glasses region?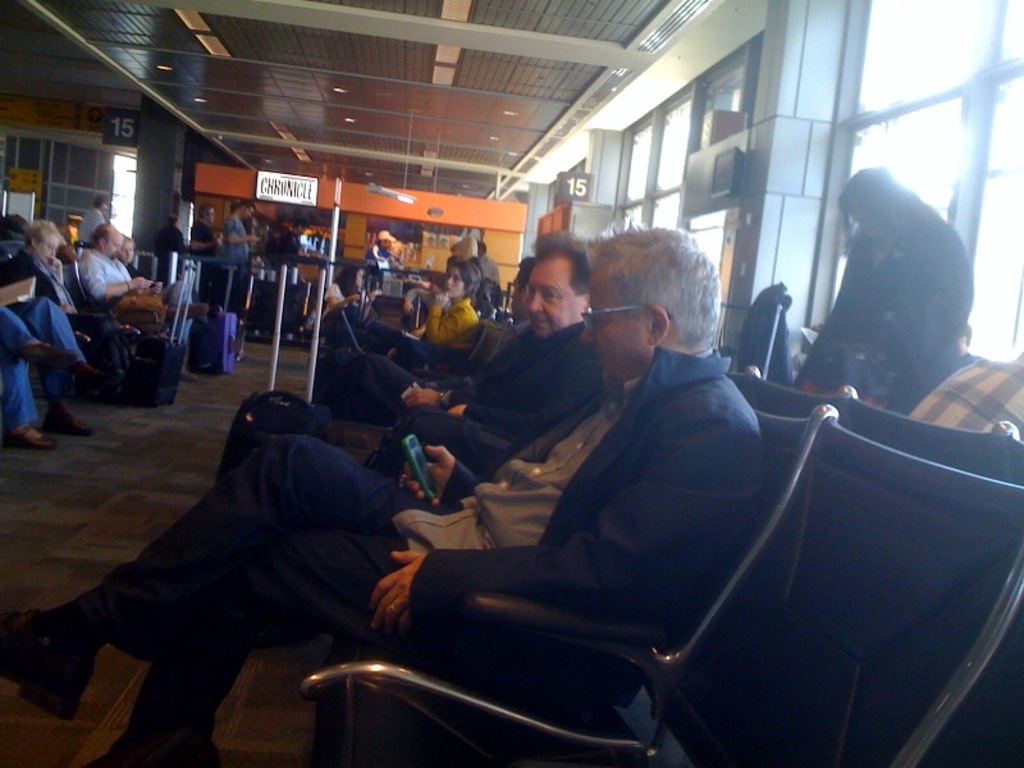
{"x1": 581, "y1": 306, "x2": 637, "y2": 338}
